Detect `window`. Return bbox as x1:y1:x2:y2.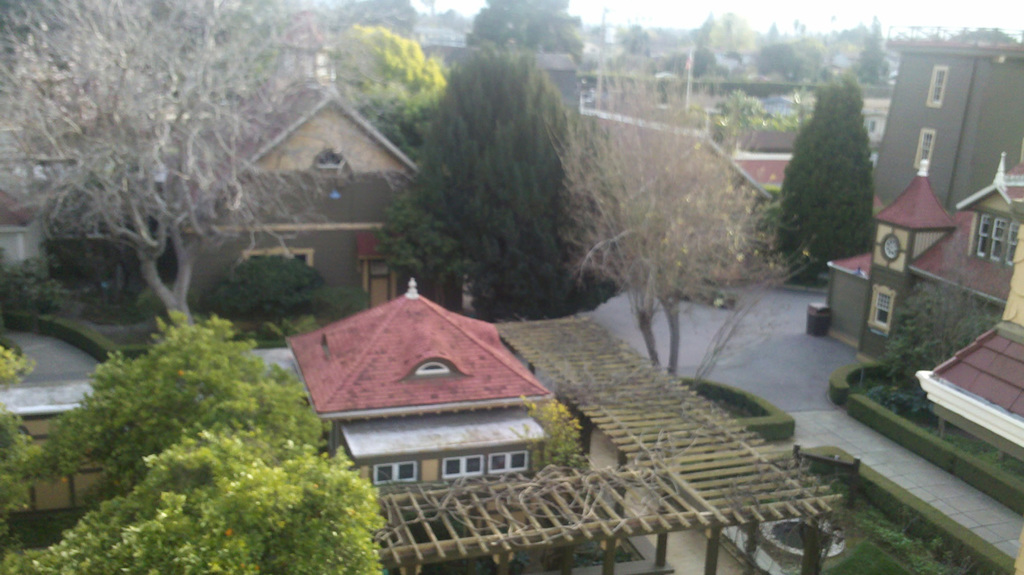
370:464:413:483.
